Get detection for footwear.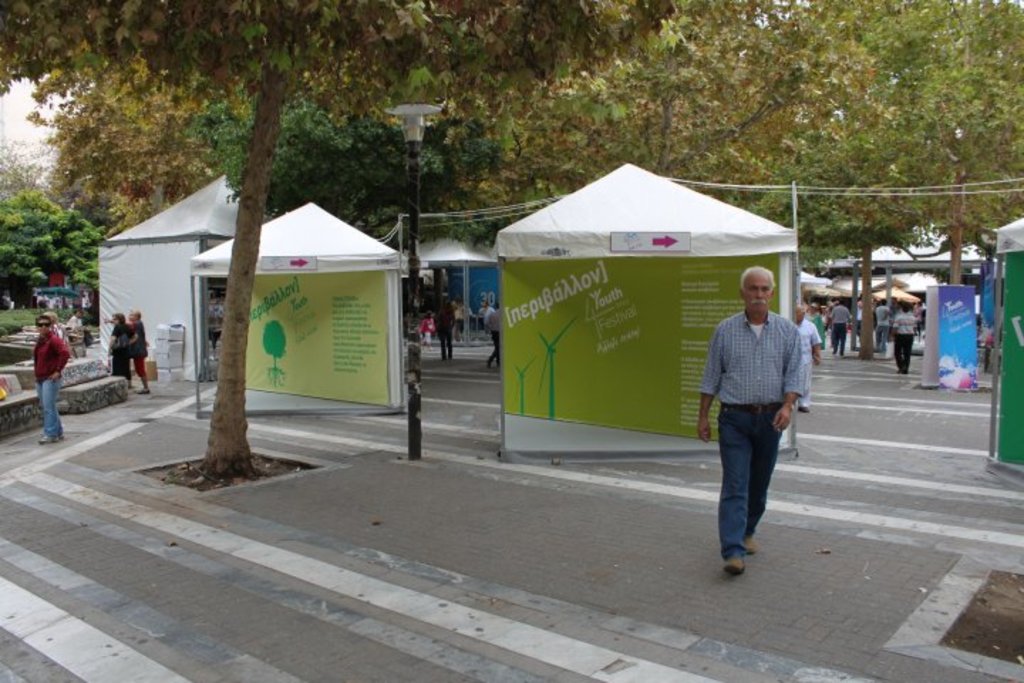
Detection: (left=895, top=369, right=906, bottom=377).
